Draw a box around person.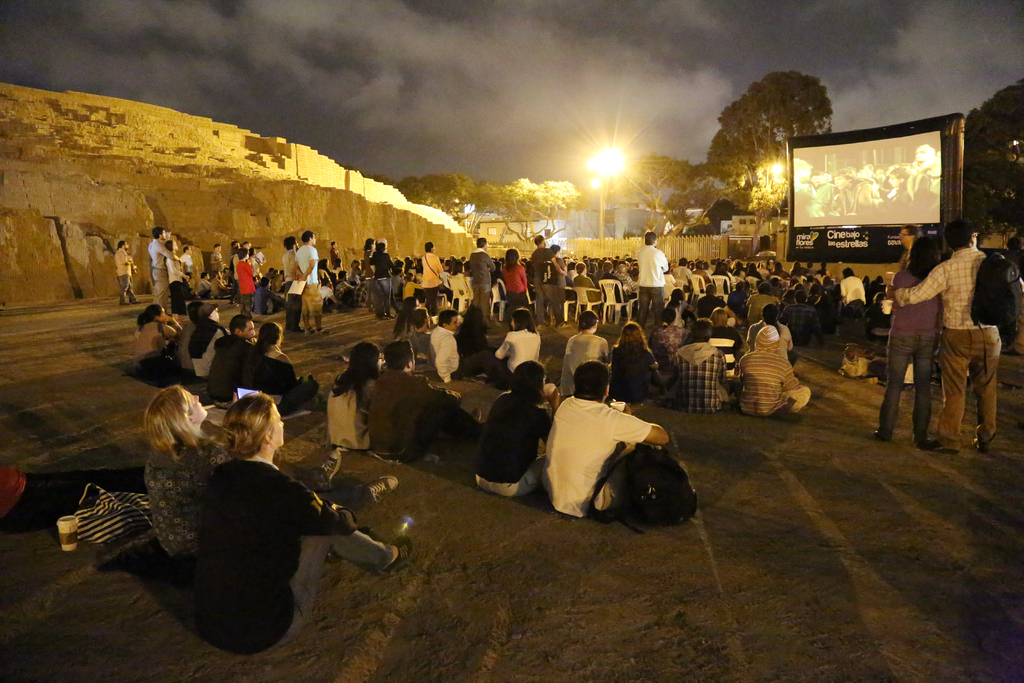
628:268:641:284.
